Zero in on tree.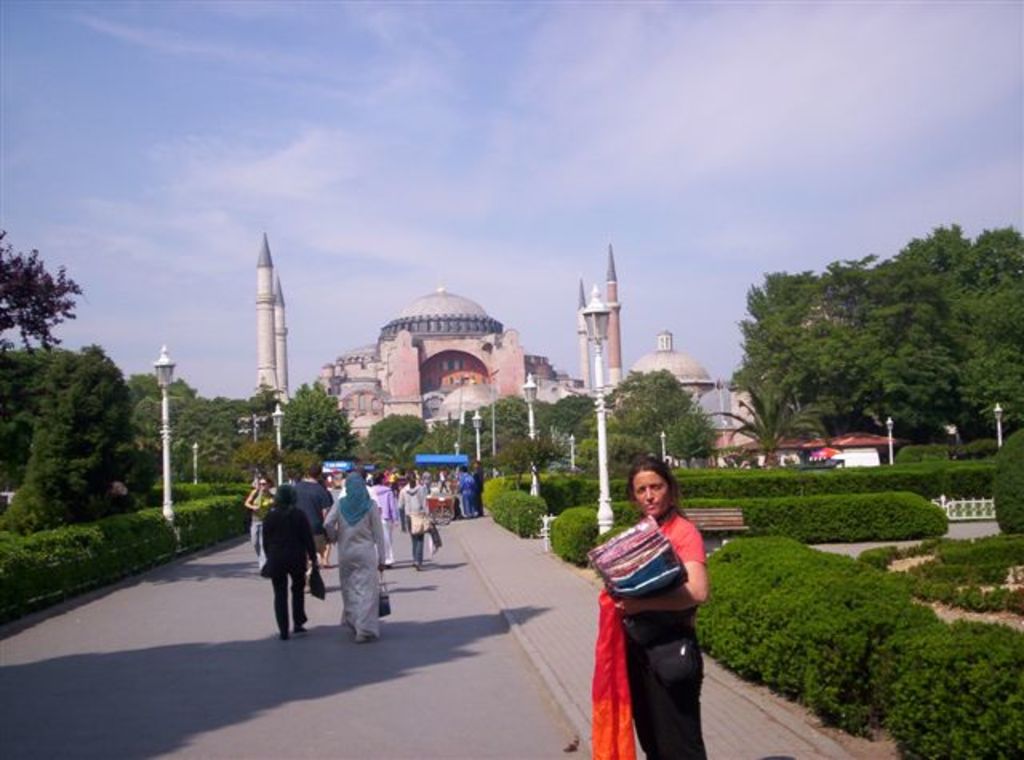
Zeroed in: crop(166, 366, 274, 502).
